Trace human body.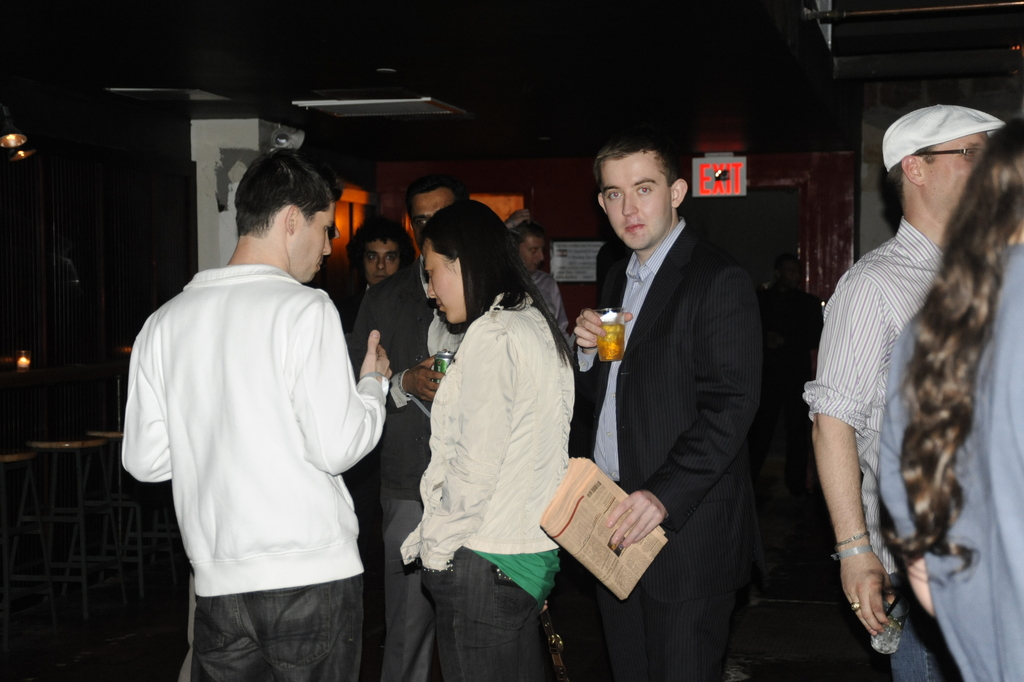
Traced to <region>572, 208, 771, 681</region>.
